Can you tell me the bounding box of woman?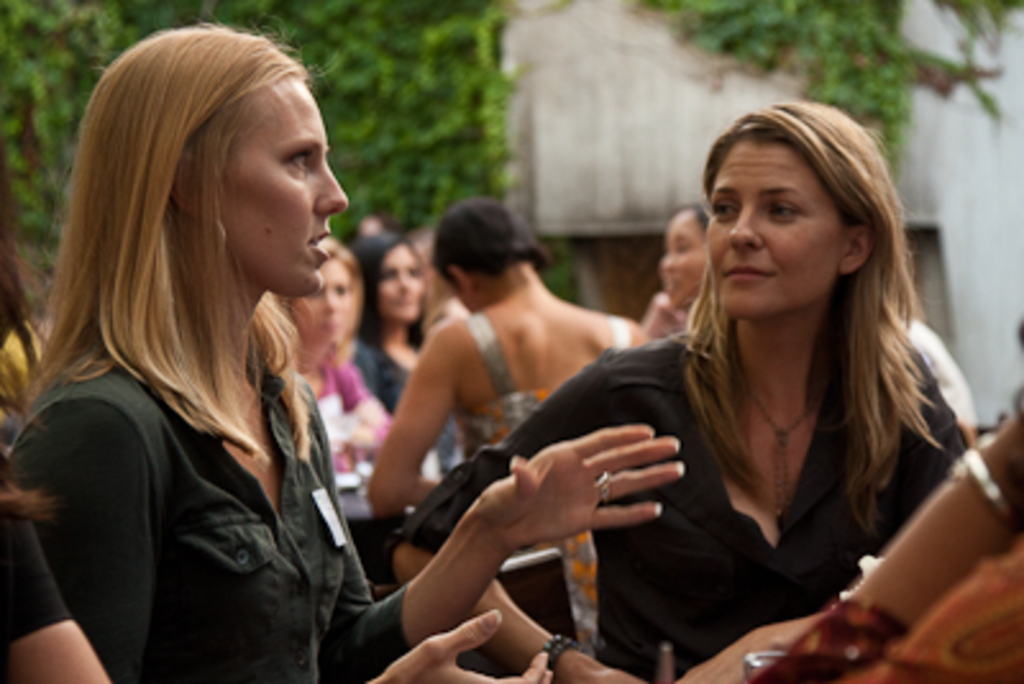
<box>271,233,440,515</box>.
